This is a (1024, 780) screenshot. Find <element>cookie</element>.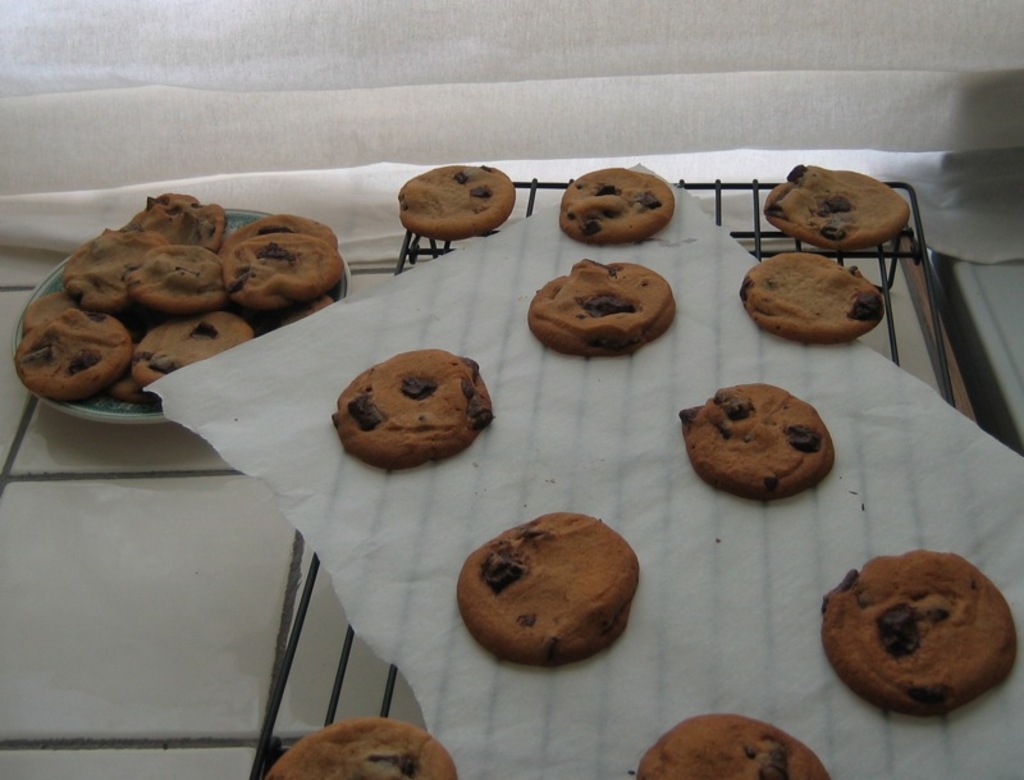
Bounding box: left=823, top=546, right=1019, bottom=717.
